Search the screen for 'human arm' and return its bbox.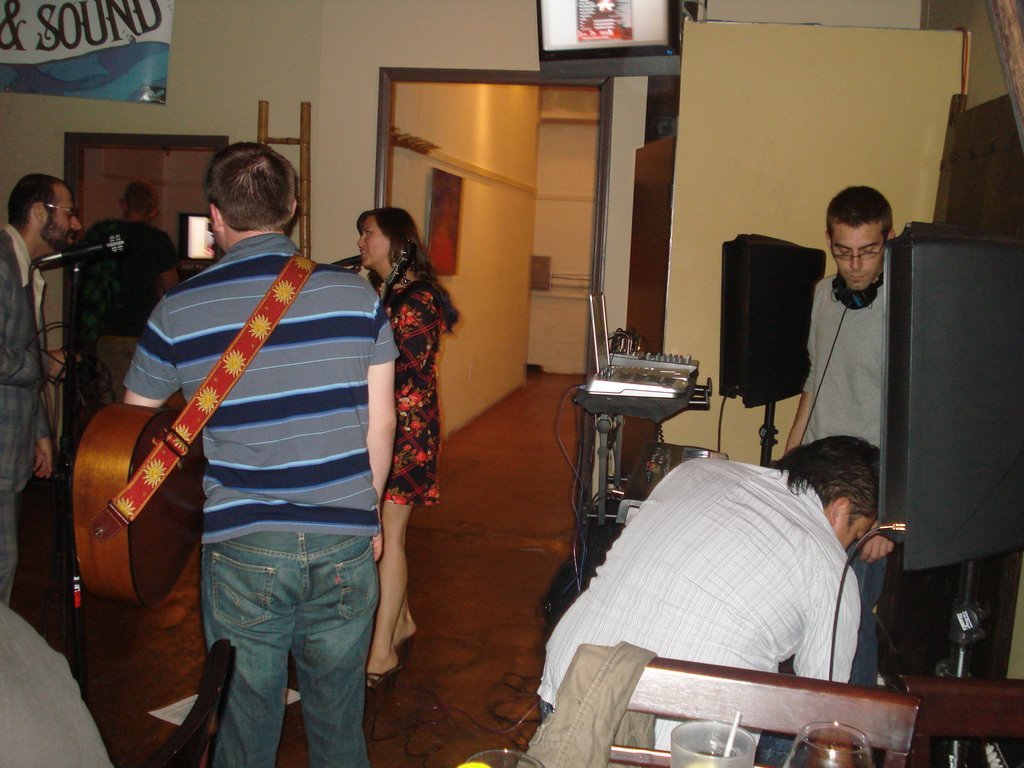
Found: locate(796, 569, 852, 685).
